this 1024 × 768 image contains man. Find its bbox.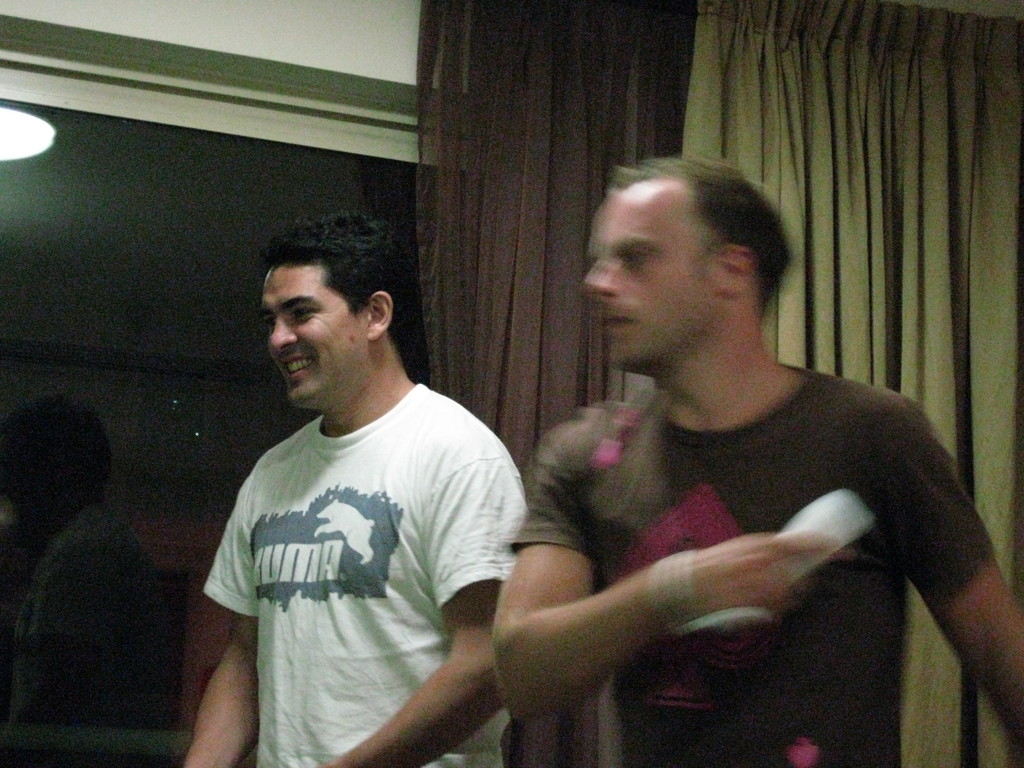
box=[486, 154, 1023, 767].
